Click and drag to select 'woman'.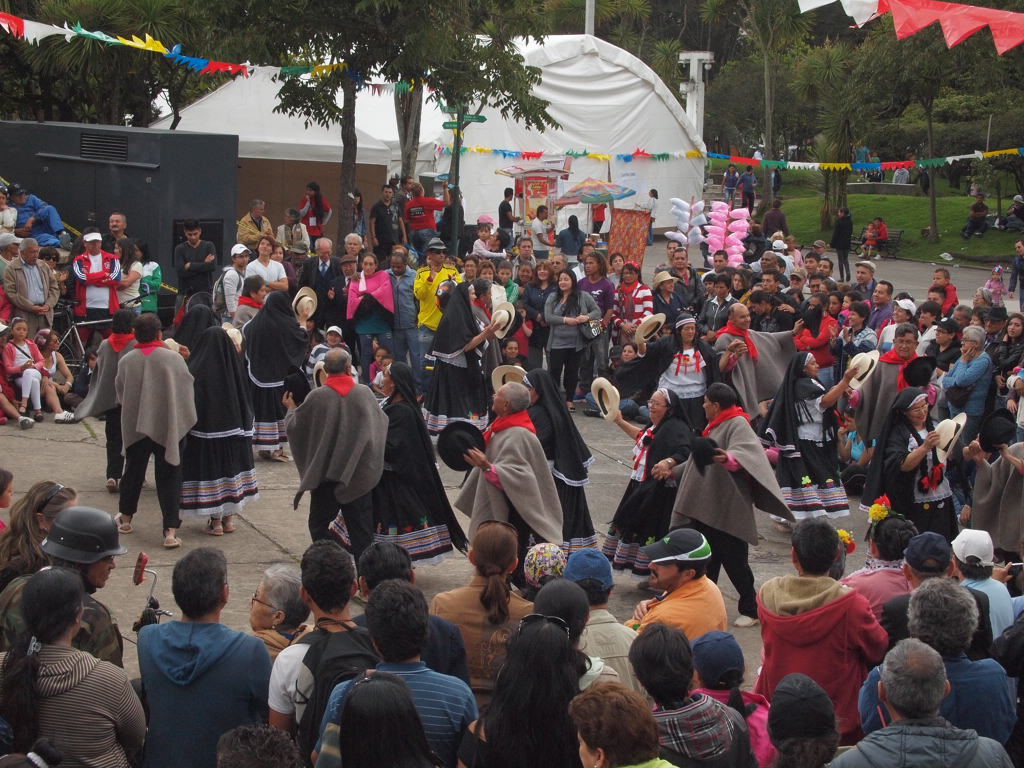
Selection: 588:376:700:589.
